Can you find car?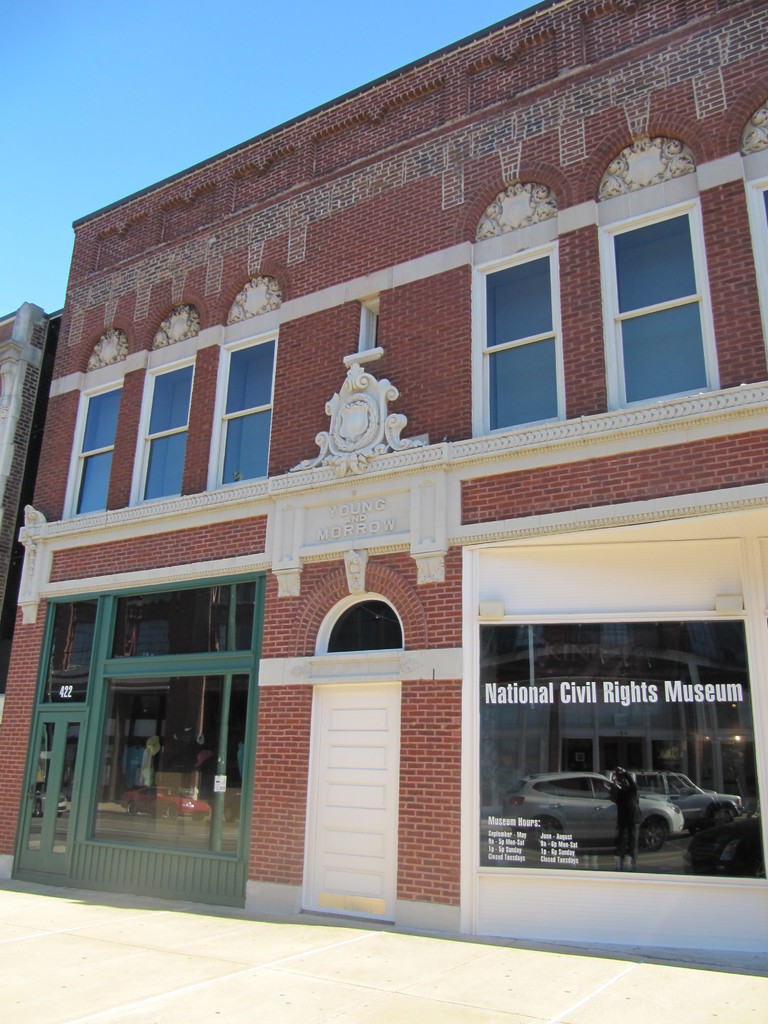
Yes, bounding box: {"left": 116, "top": 780, "right": 213, "bottom": 818}.
